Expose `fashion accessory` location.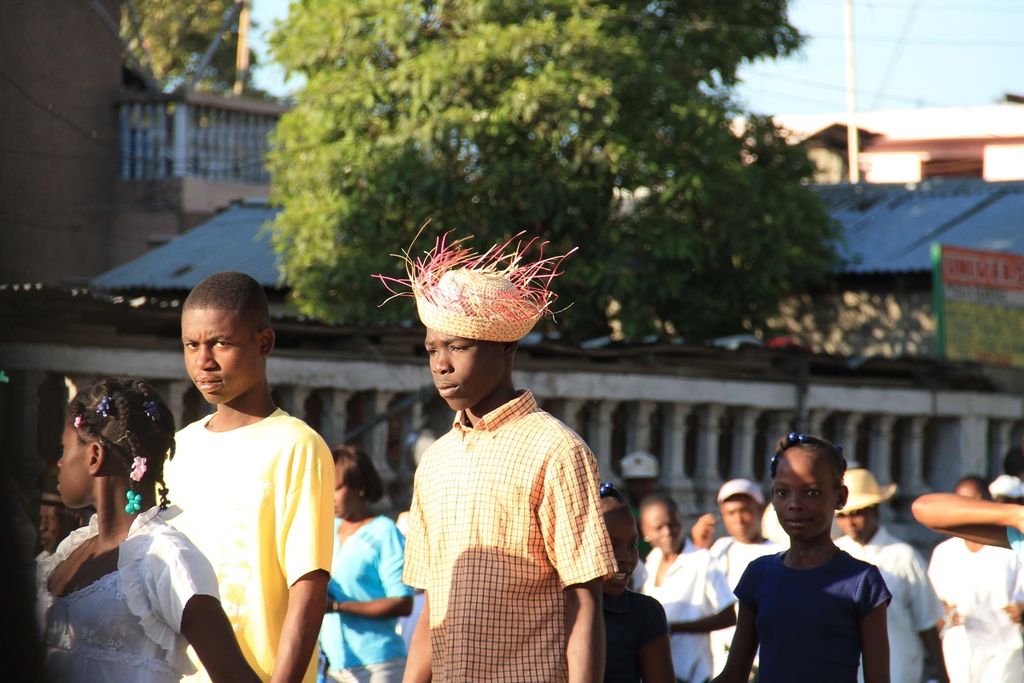
Exposed at left=143, top=403, right=156, bottom=424.
